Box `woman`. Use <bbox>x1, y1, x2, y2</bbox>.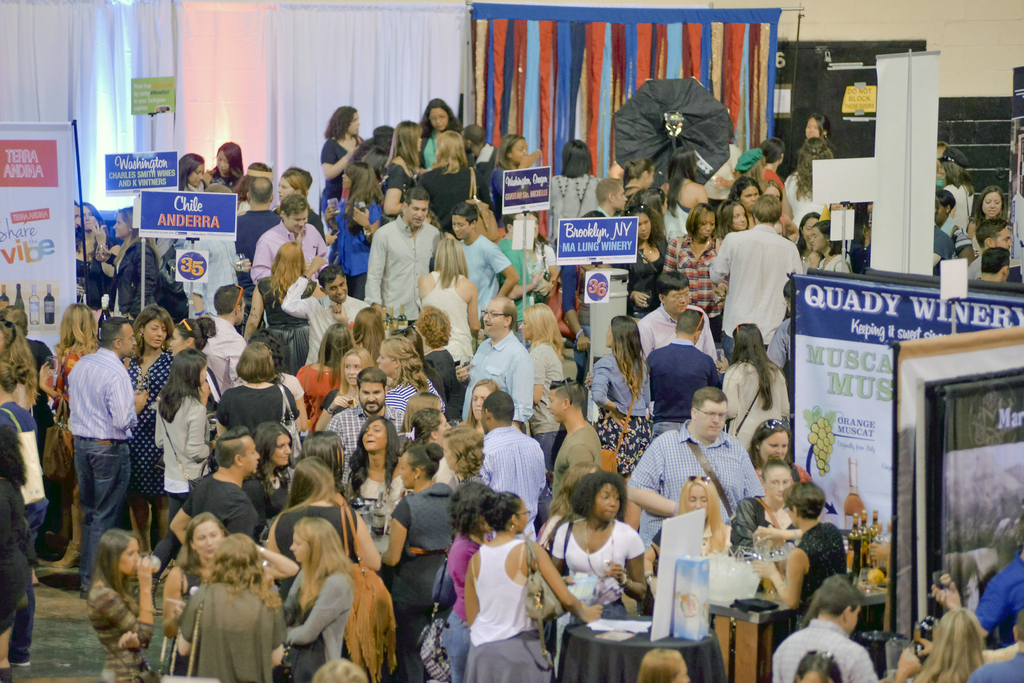
<bbox>936, 151, 971, 236</bbox>.
